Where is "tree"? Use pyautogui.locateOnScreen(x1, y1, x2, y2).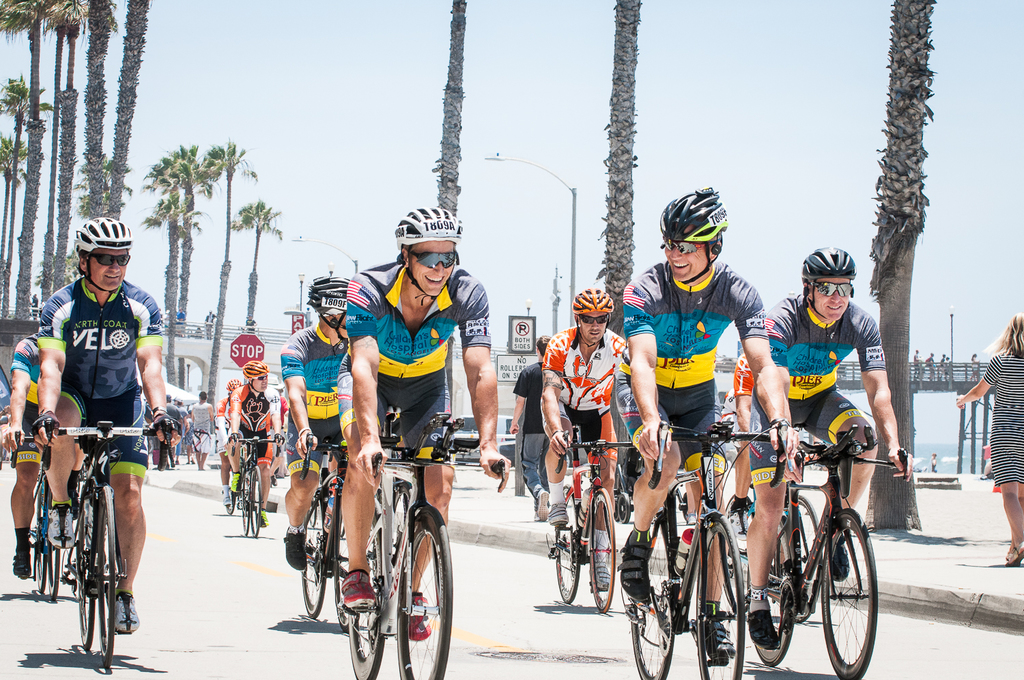
pyautogui.locateOnScreen(0, 0, 73, 320).
